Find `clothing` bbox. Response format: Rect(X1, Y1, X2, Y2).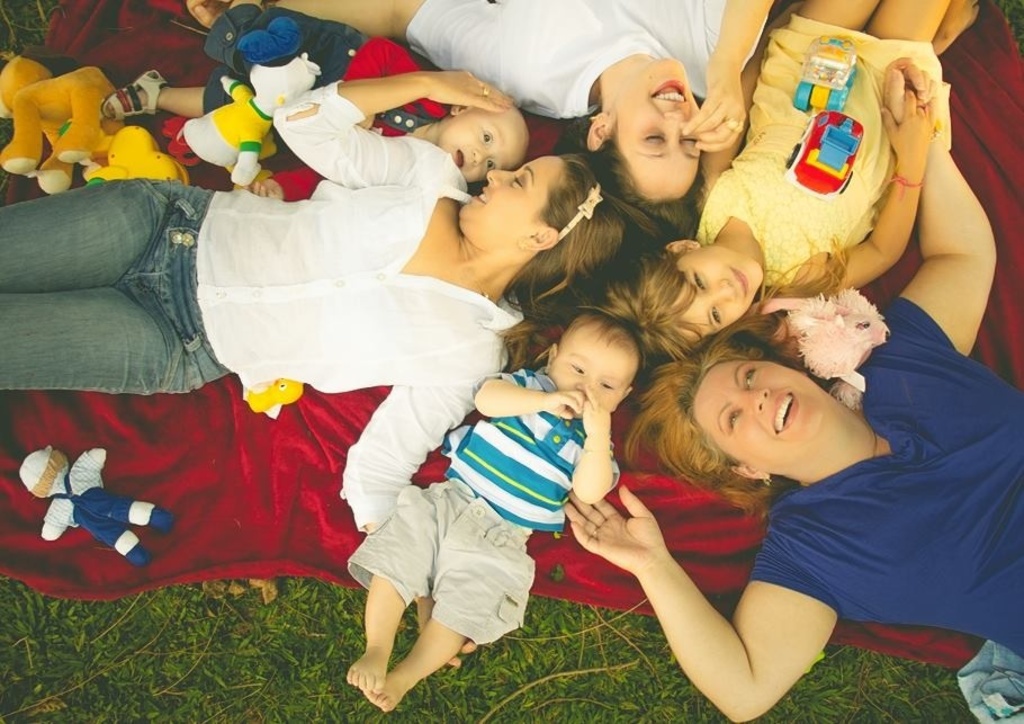
Rect(956, 641, 1023, 723).
